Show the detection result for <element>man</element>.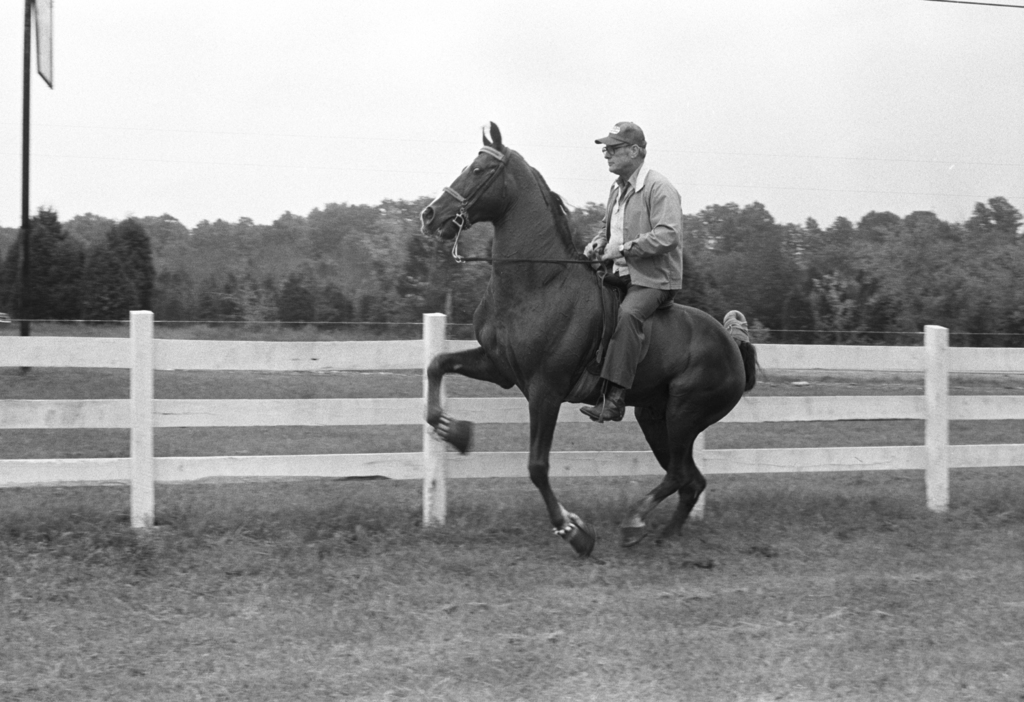
(580,119,680,423).
